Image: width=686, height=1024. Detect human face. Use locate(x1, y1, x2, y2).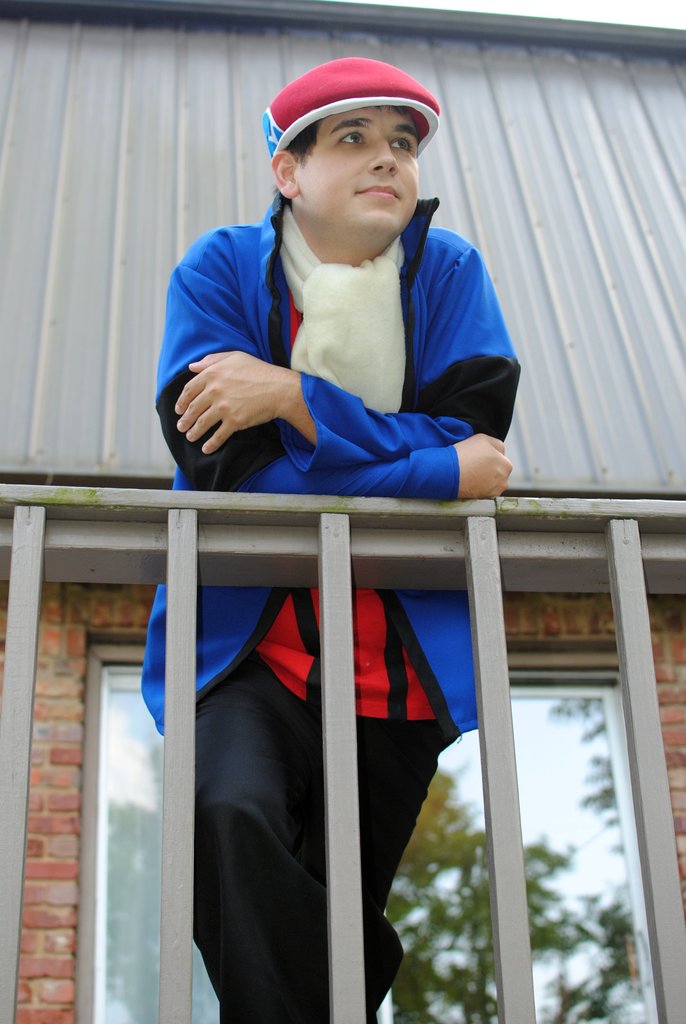
locate(309, 106, 423, 228).
